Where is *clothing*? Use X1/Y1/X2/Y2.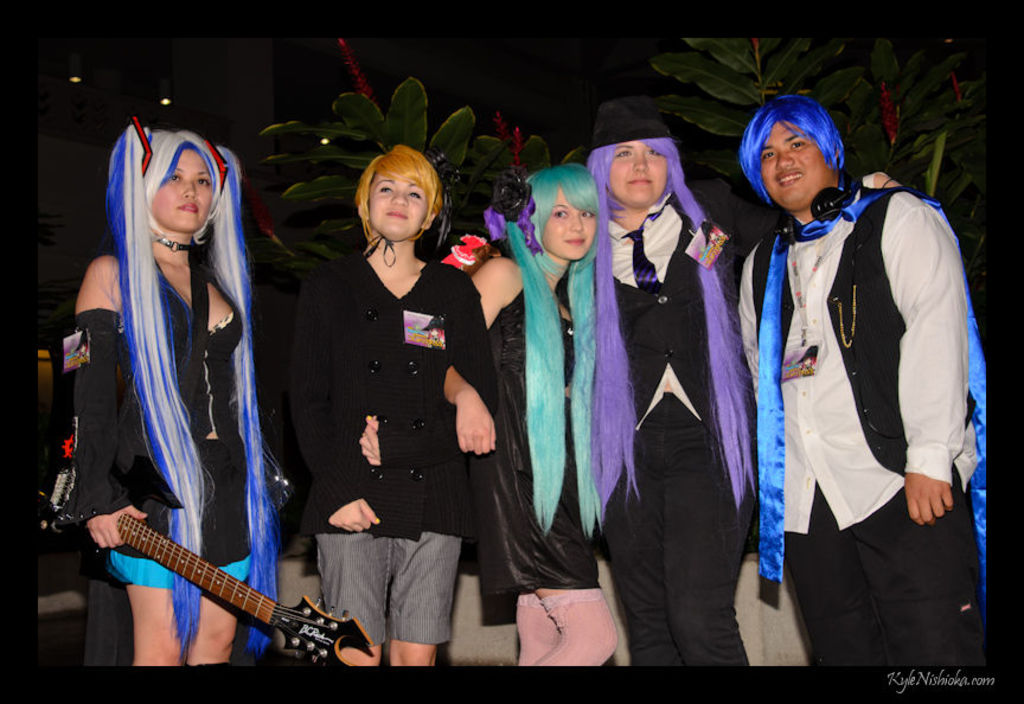
467/282/621/668.
